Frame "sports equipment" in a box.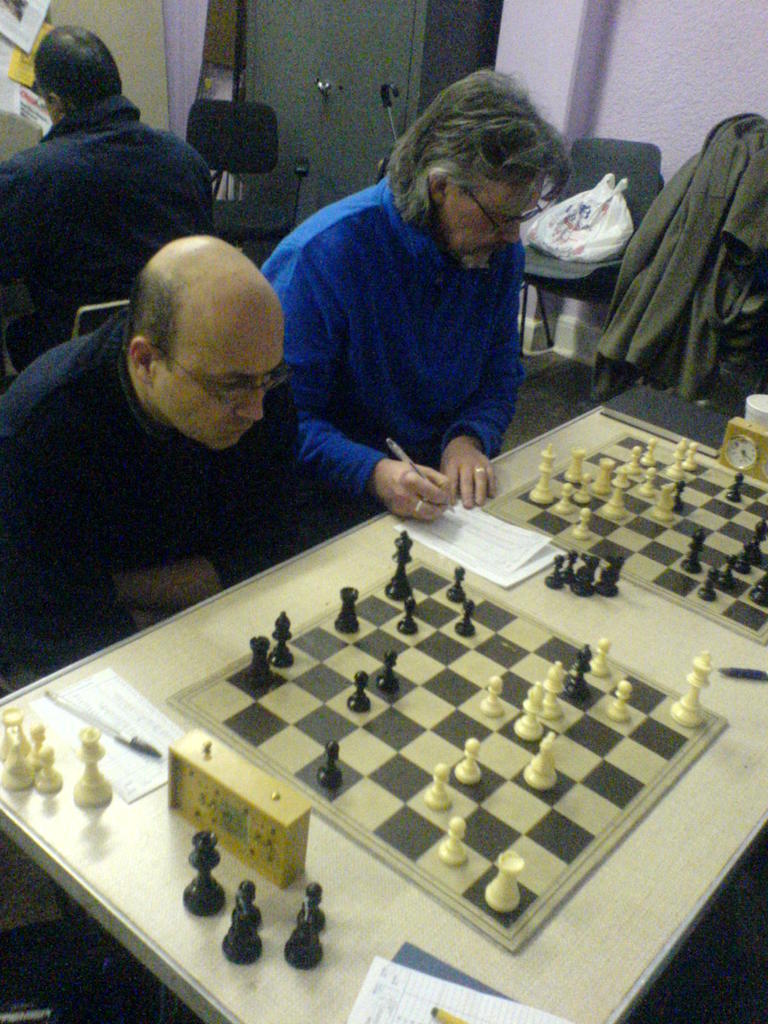
36, 746, 62, 796.
